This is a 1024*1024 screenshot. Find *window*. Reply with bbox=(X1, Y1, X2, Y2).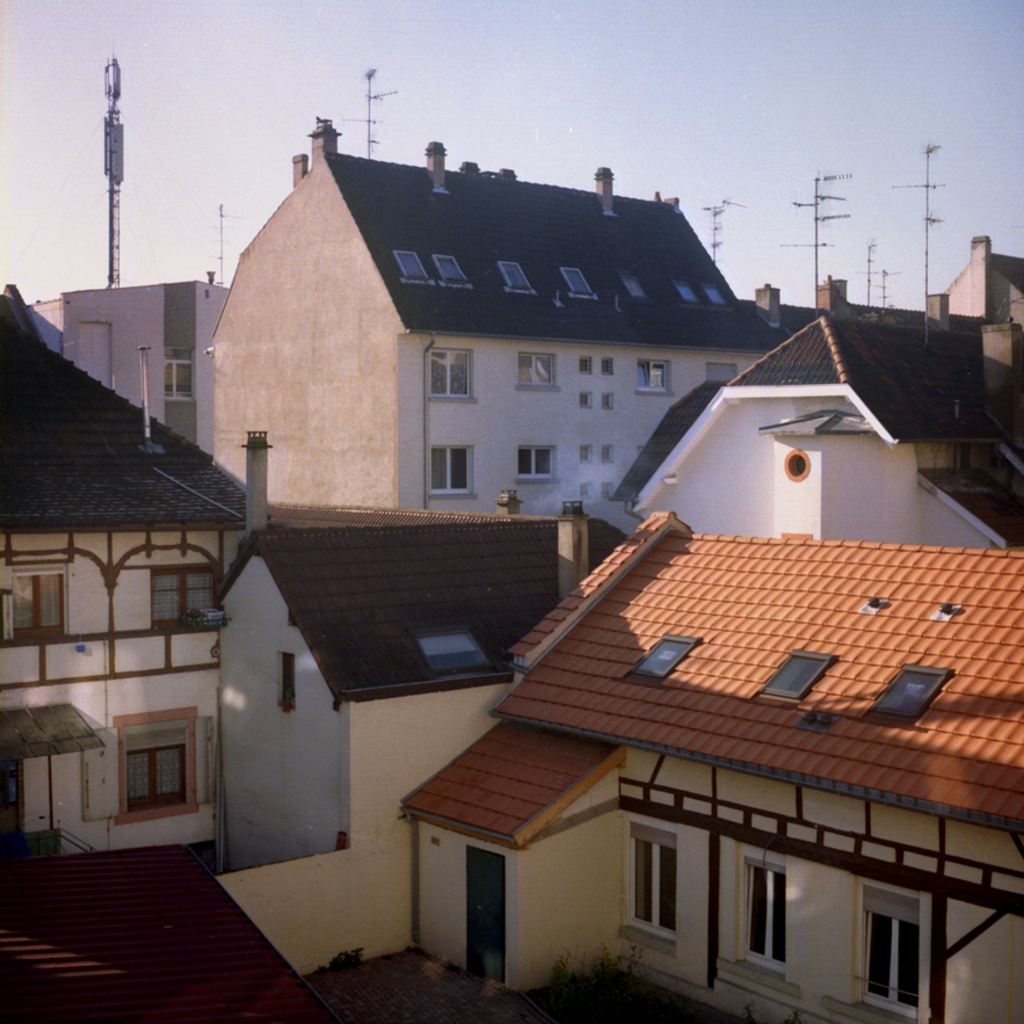
bbox=(751, 647, 838, 697).
